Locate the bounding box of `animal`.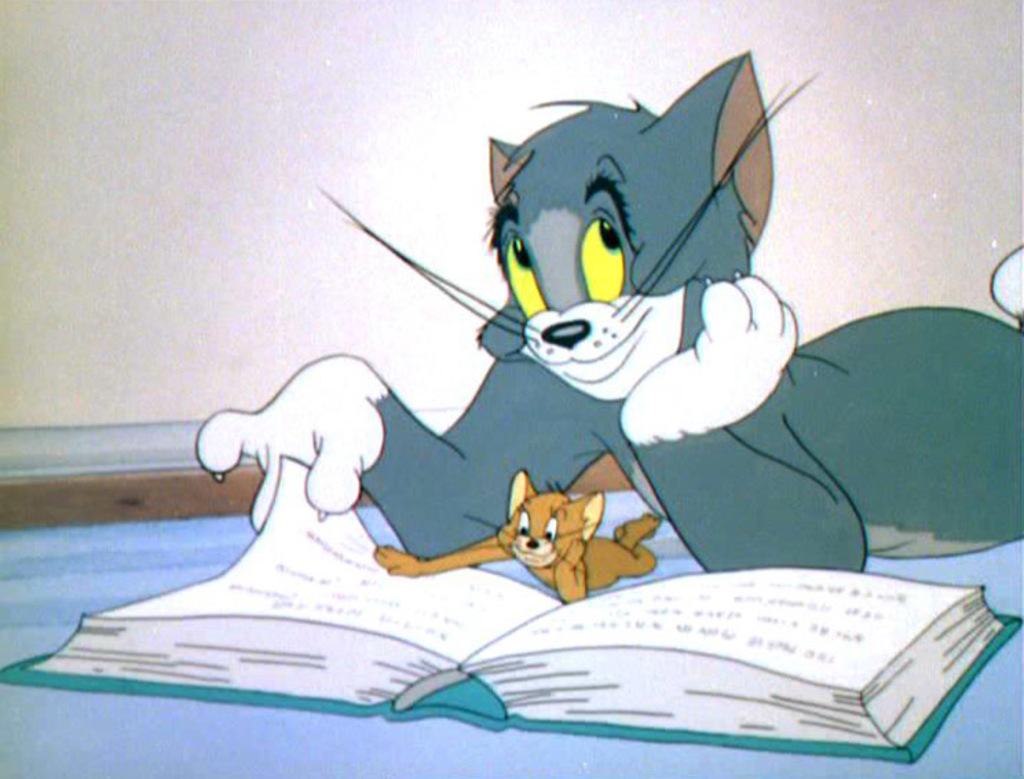
Bounding box: [x1=373, y1=468, x2=661, y2=603].
